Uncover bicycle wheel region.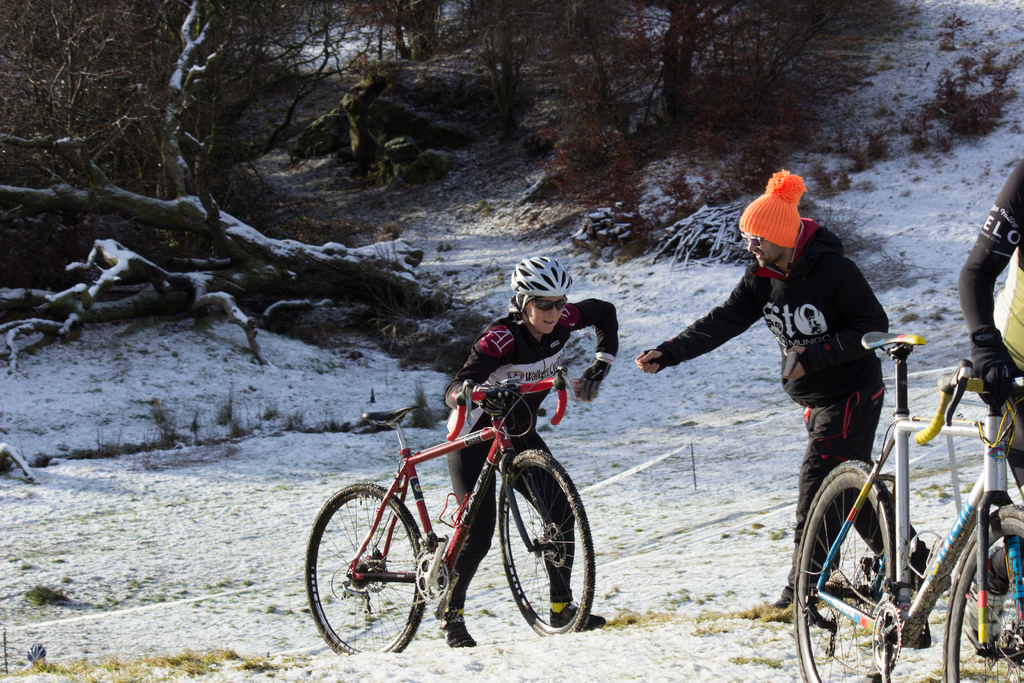
Uncovered: {"left": 300, "top": 483, "right": 430, "bottom": 657}.
